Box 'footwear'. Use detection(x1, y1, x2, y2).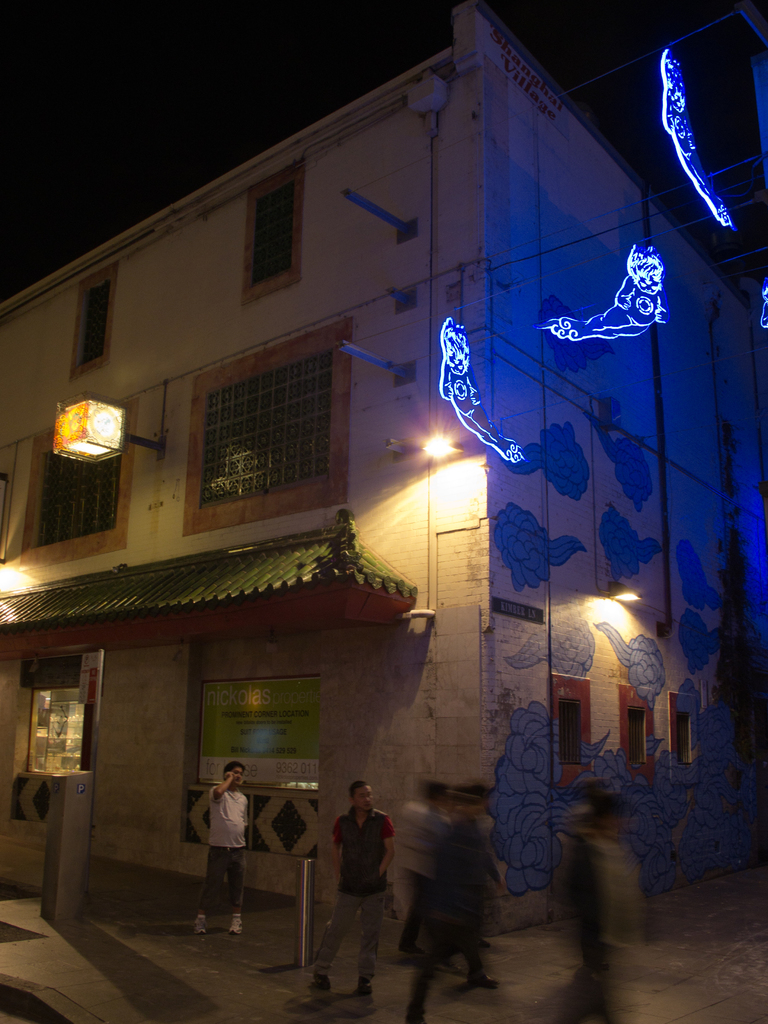
detection(393, 942, 421, 955).
